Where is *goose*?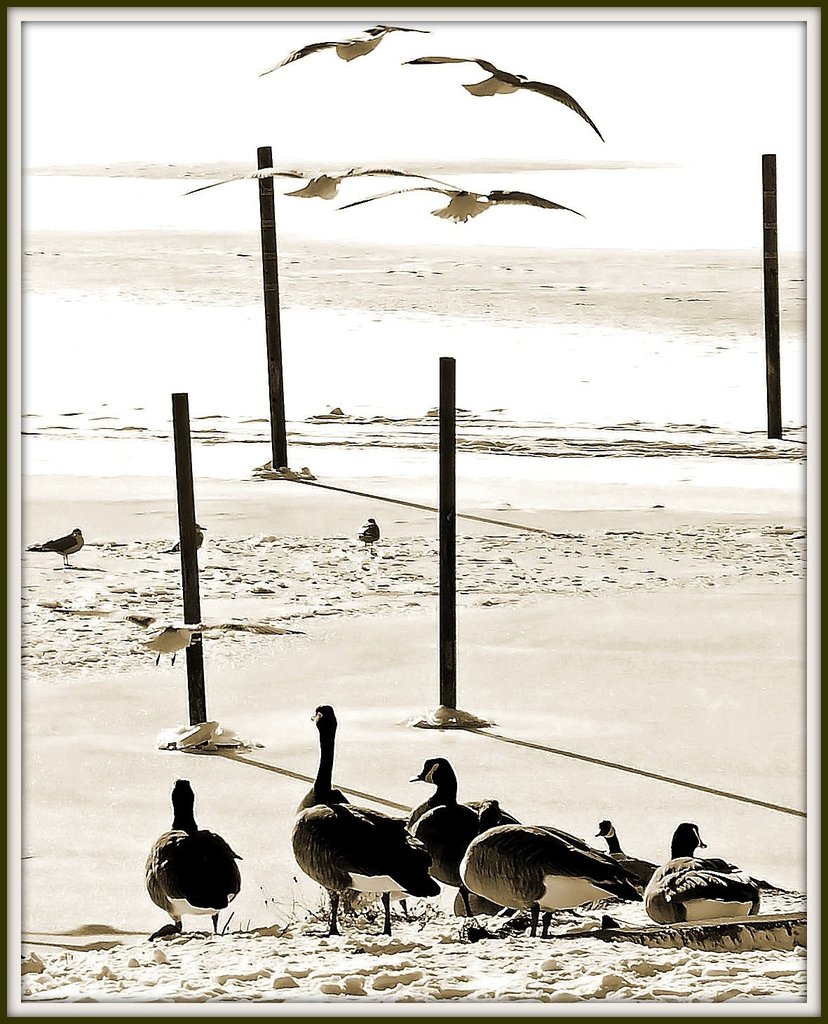
[x1=461, y1=814, x2=643, y2=937].
